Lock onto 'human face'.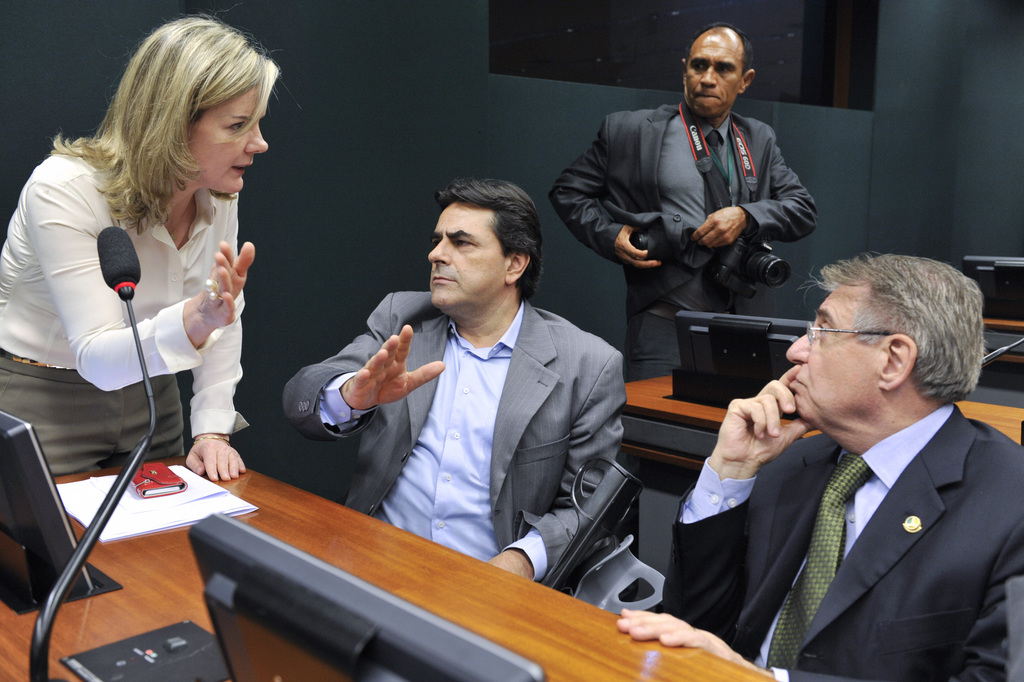
Locked: left=182, top=81, right=270, bottom=196.
